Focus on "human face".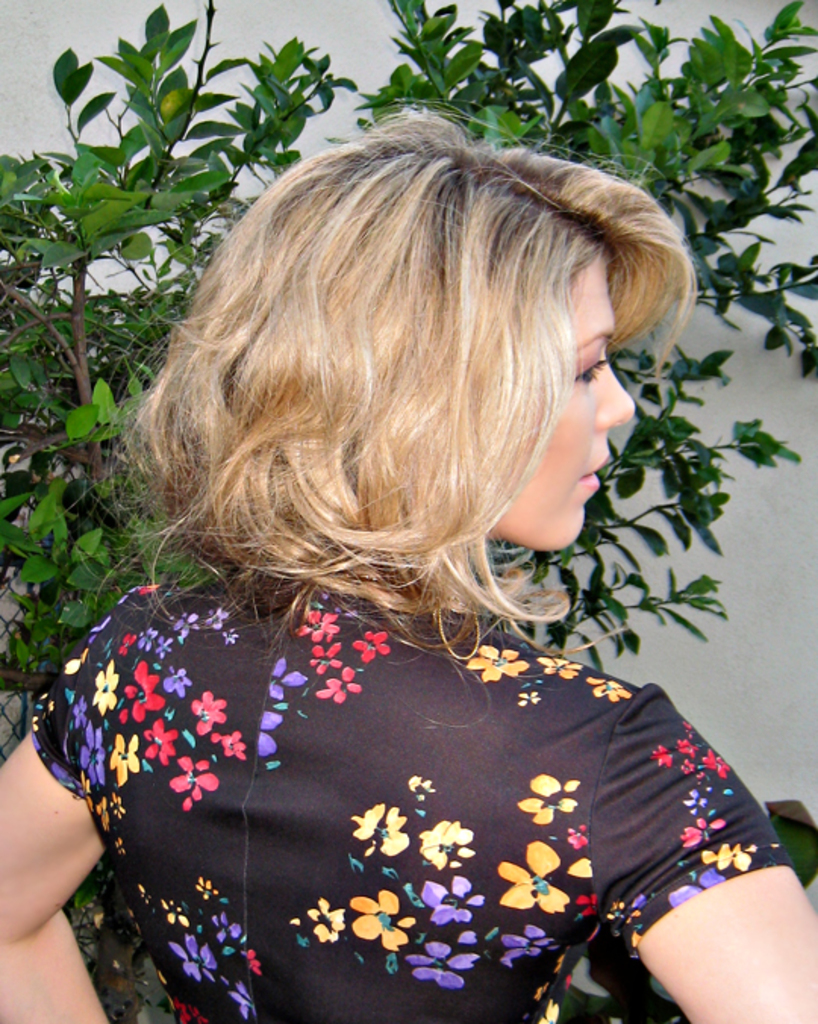
Focused at <bbox>492, 248, 638, 554</bbox>.
